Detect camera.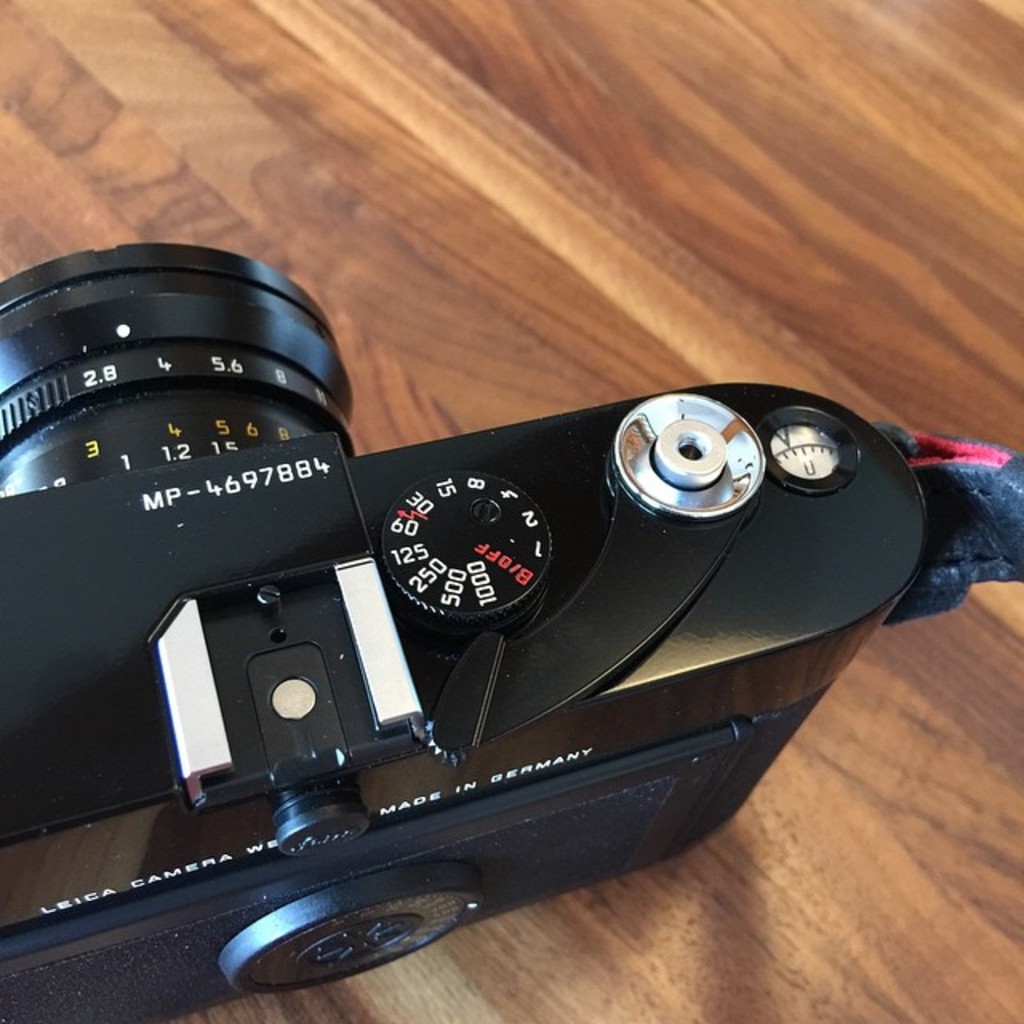
Detected at bbox=(0, 253, 1022, 1022).
